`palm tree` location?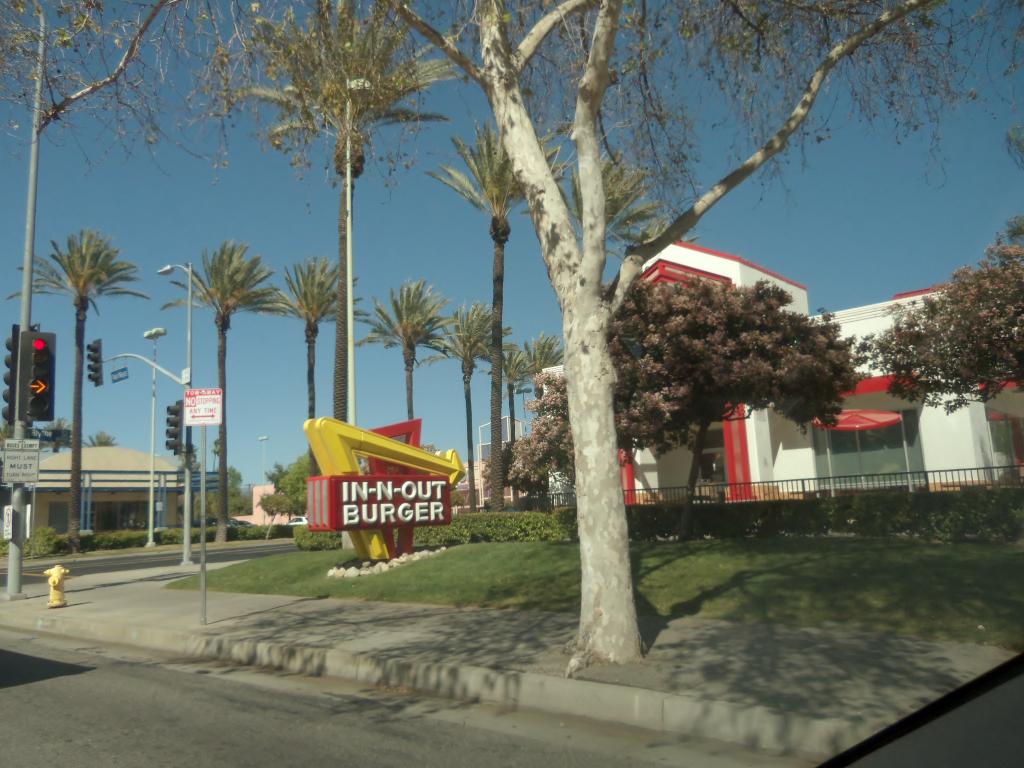
{"x1": 33, "y1": 222, "x2": 128, "y2": 511}
